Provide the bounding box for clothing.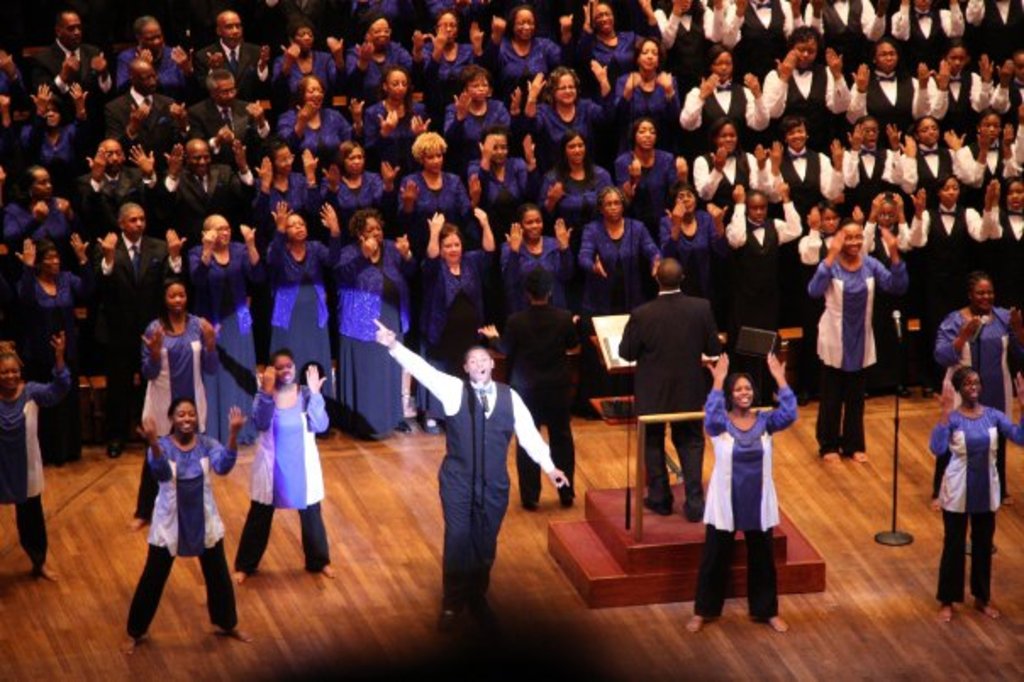
crop(481, 32, 566, 102).
